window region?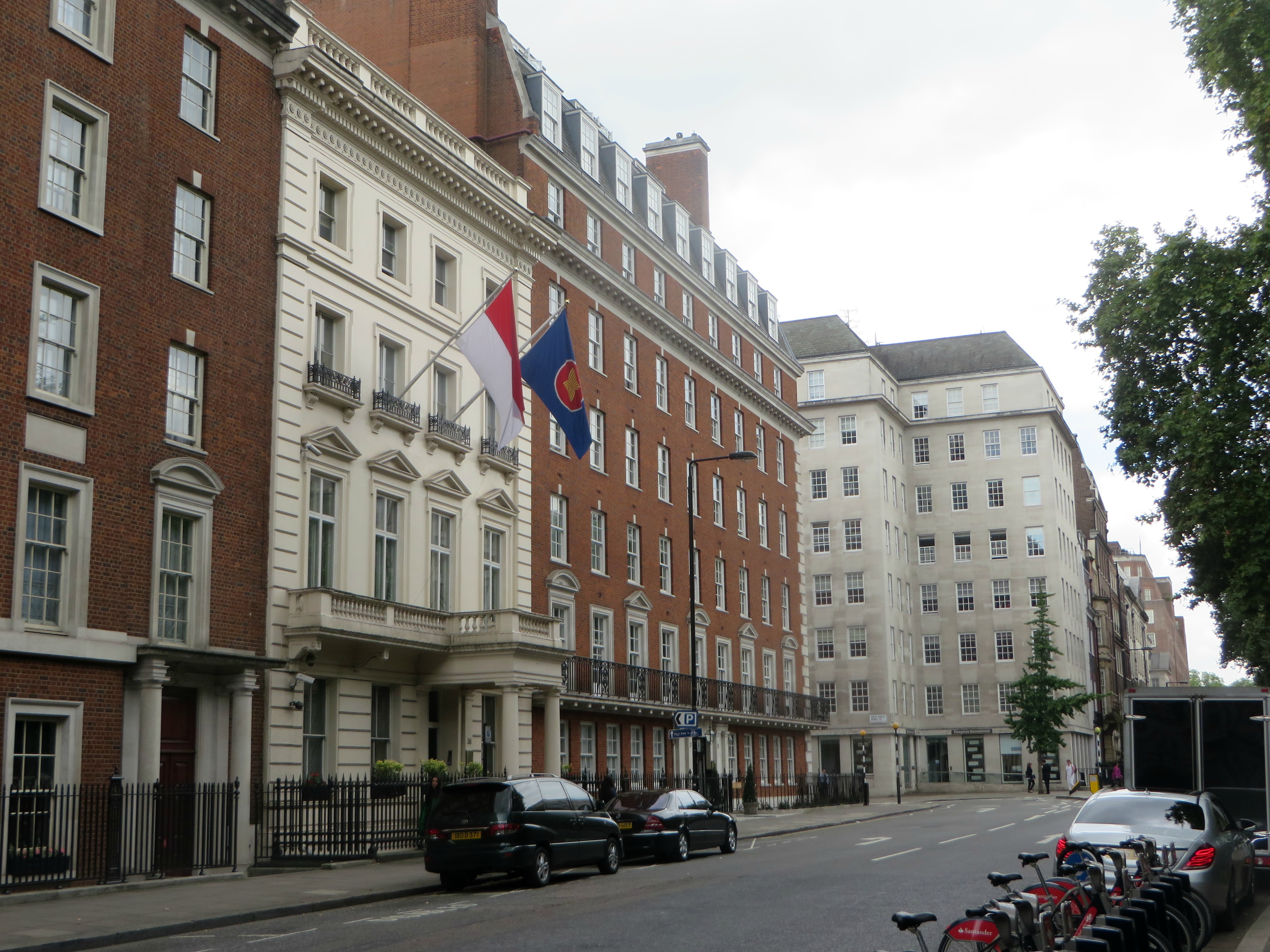
x1=186, y1=161, x2=192, y2=183
